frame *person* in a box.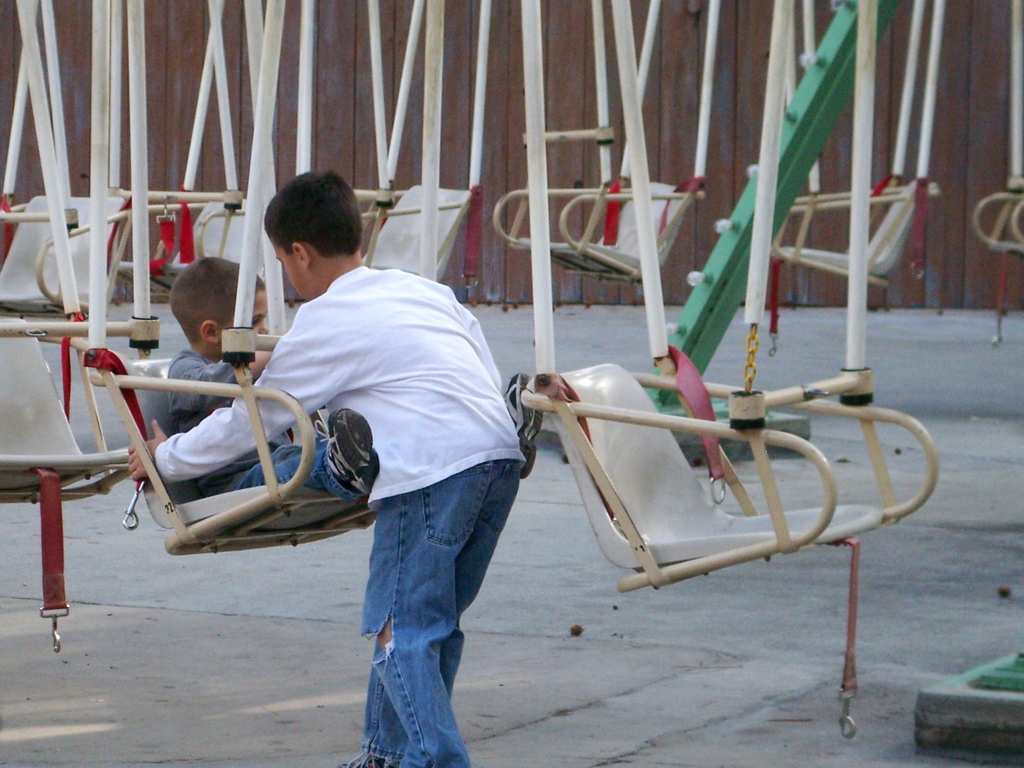
x1=118 y1=169 x2=532 y2=767.
